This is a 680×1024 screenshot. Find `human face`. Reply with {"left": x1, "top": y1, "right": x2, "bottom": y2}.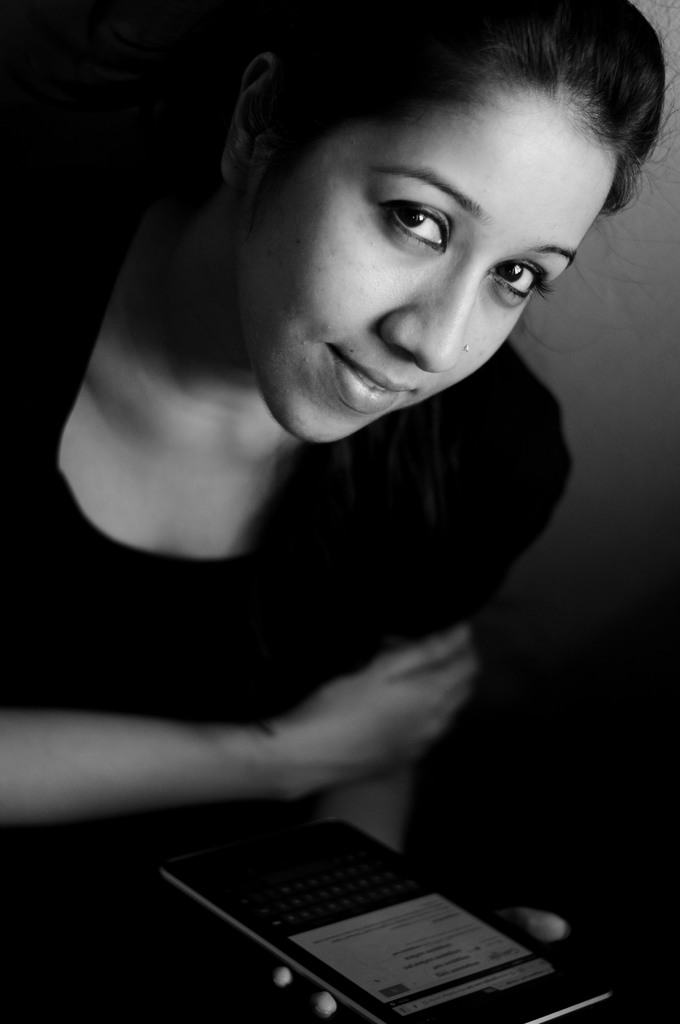
{"left": 239, "top": 94, "right": 612, "bottom": 445}.
